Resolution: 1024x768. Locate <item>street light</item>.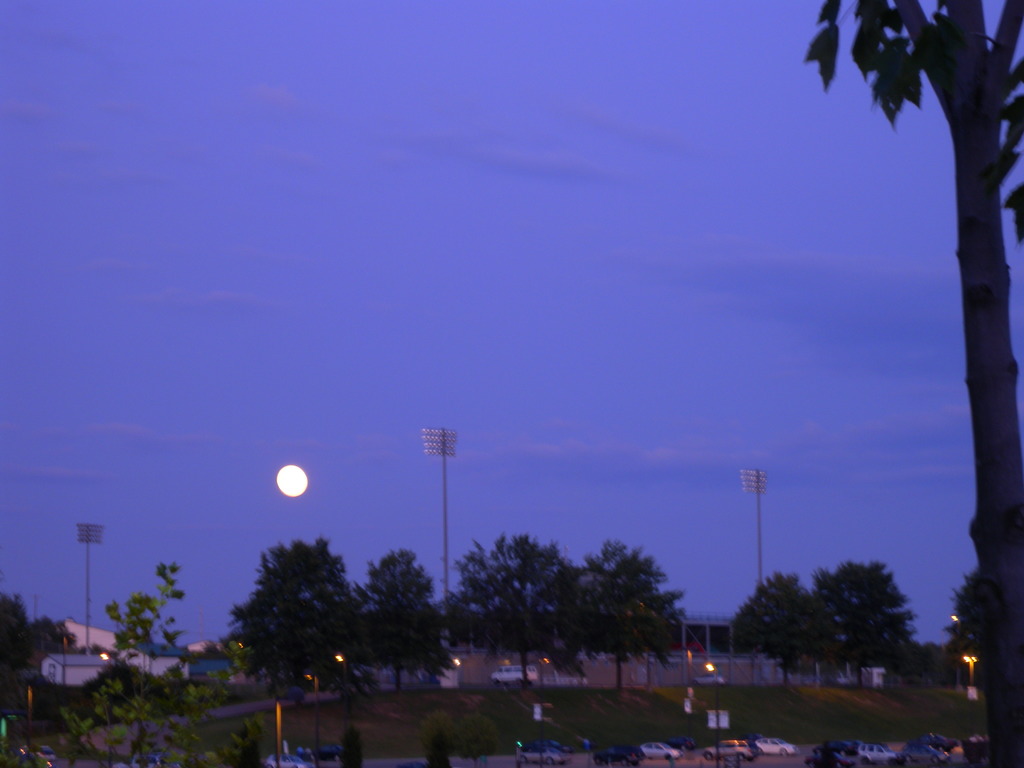
(x1=705, y1=660, x2=729, y2=766).
